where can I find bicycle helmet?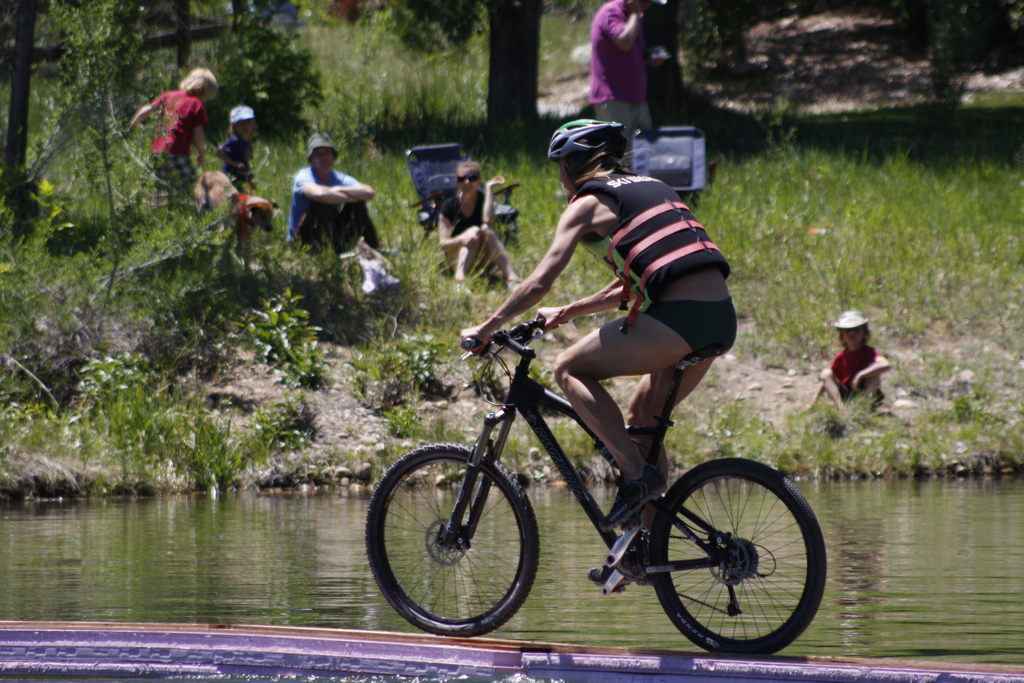
You can find it at detection(550, 117, 623, 192).
